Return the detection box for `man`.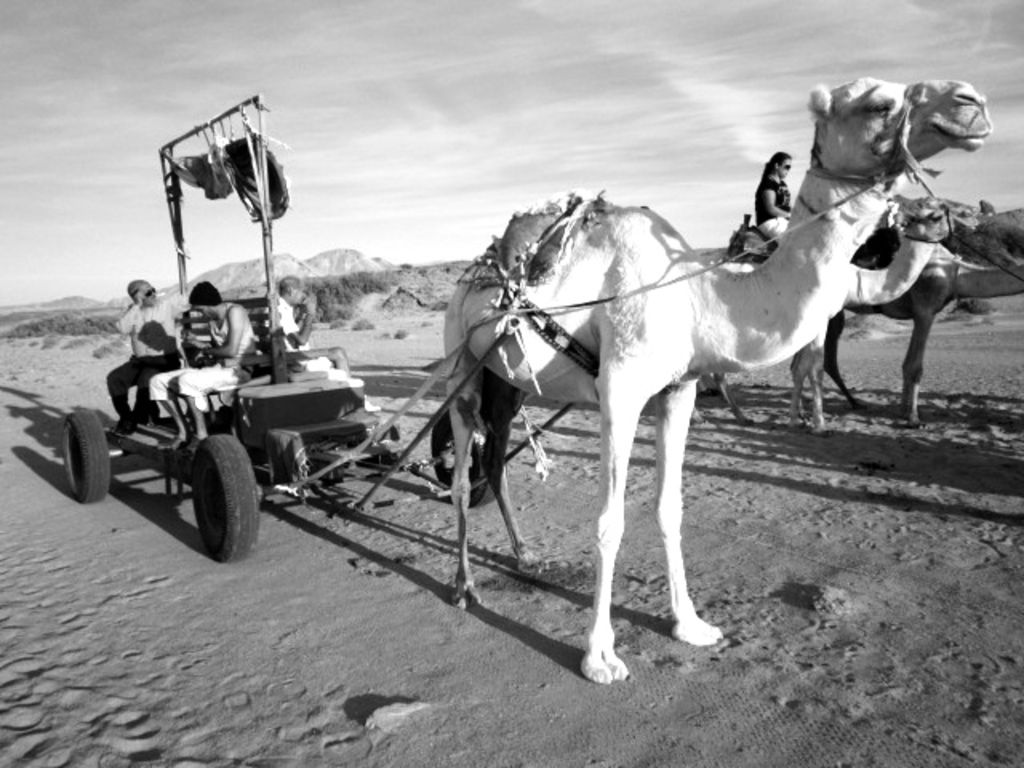
bbox=[117, 277, 192, 432].
